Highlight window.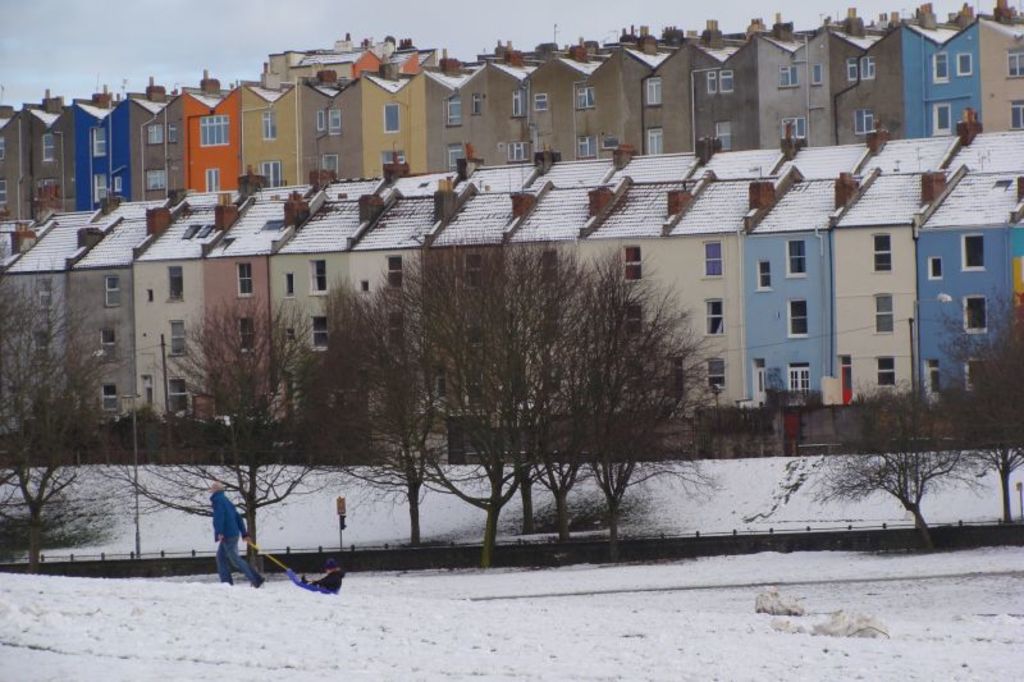
Highlighted region: x1=388 y1=256 x2=403 y2=288.
